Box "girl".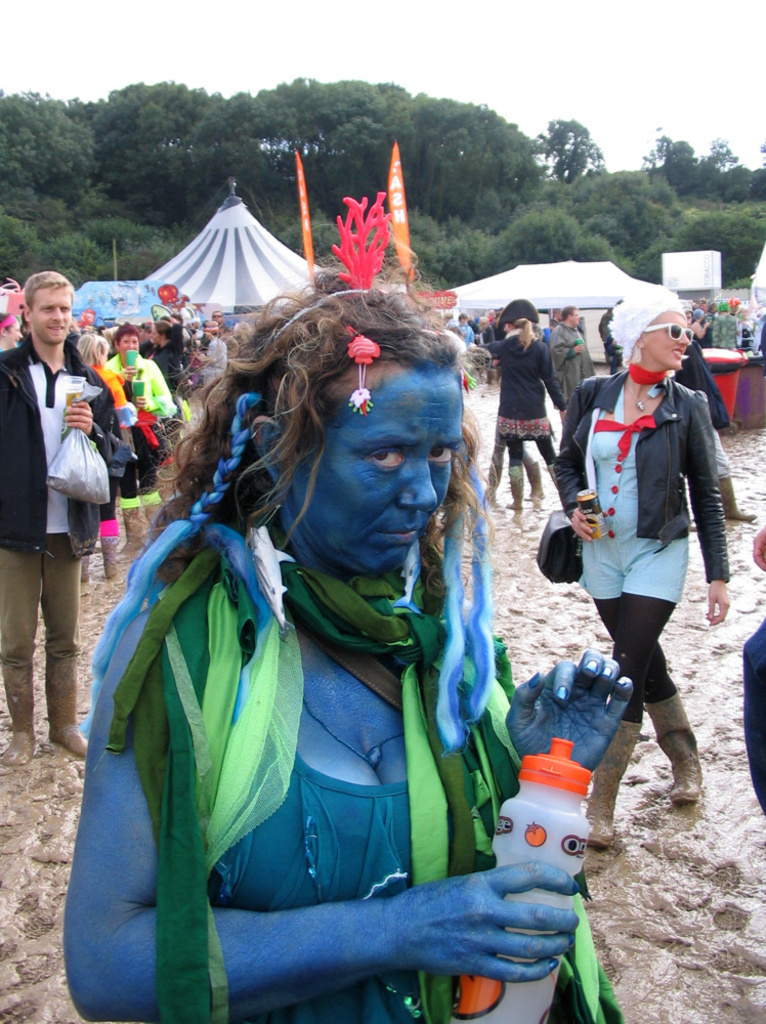
(550, 287, 727, 849).
